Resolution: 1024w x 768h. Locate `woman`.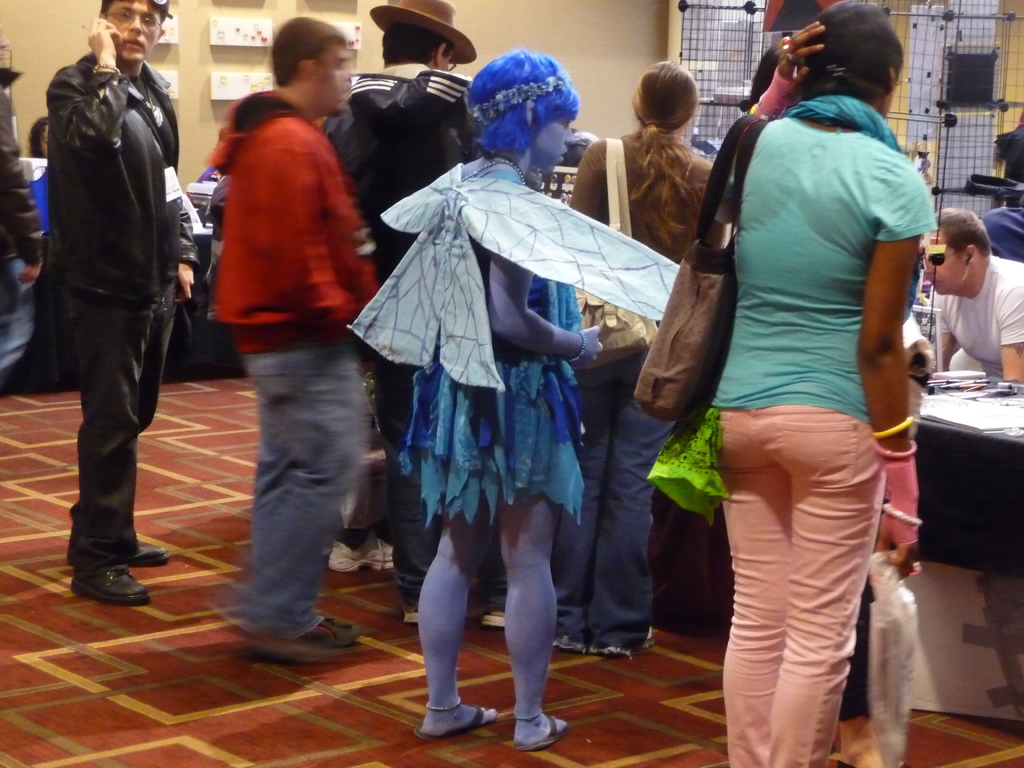
pyautogui.locateOnScreen(644, 10, 955, 753).
